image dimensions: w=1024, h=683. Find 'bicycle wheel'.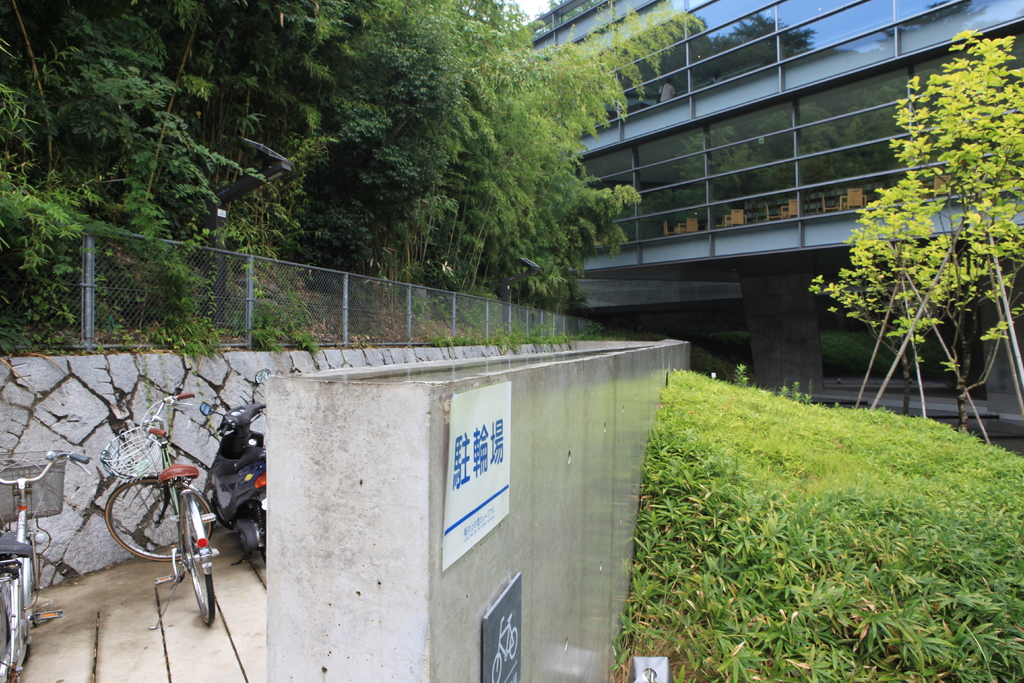
select_region(177, 496, 213, 625).
